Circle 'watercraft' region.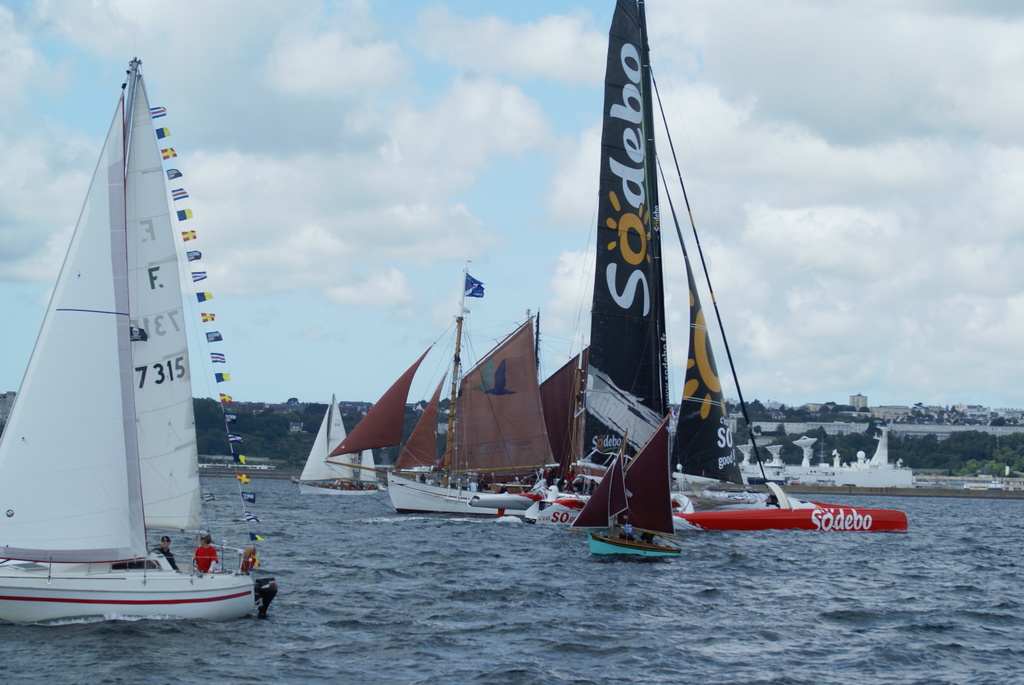
Region: crop(324, 256, 469, 522).
